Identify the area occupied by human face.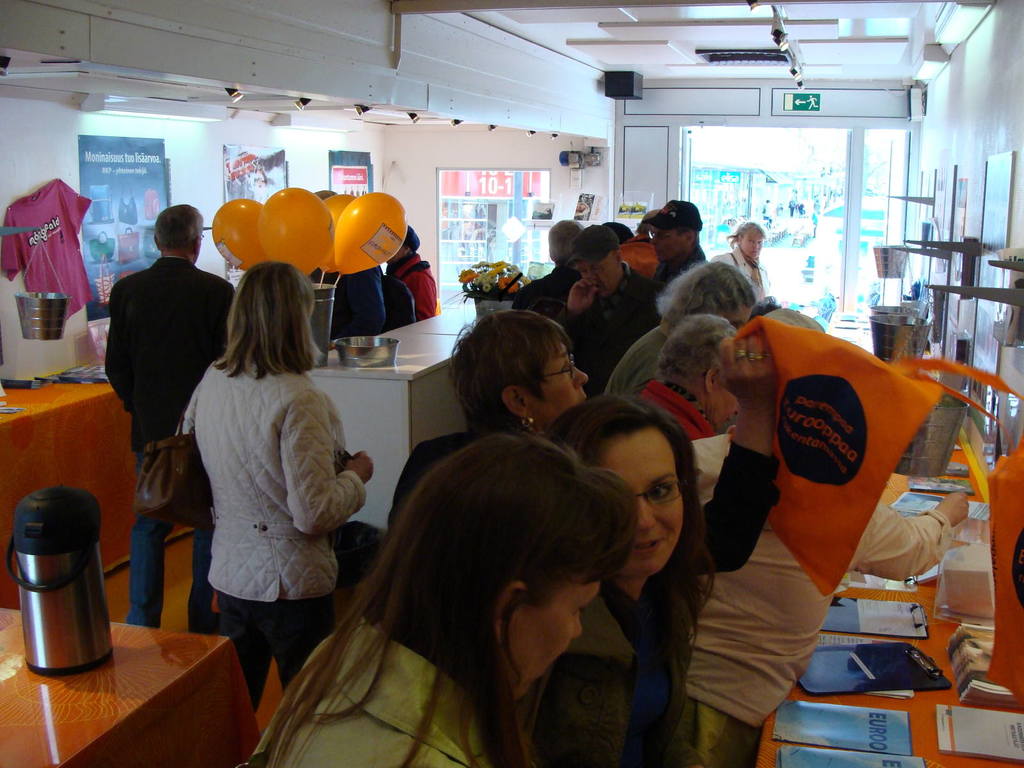
Area: 744/230/765/260.
